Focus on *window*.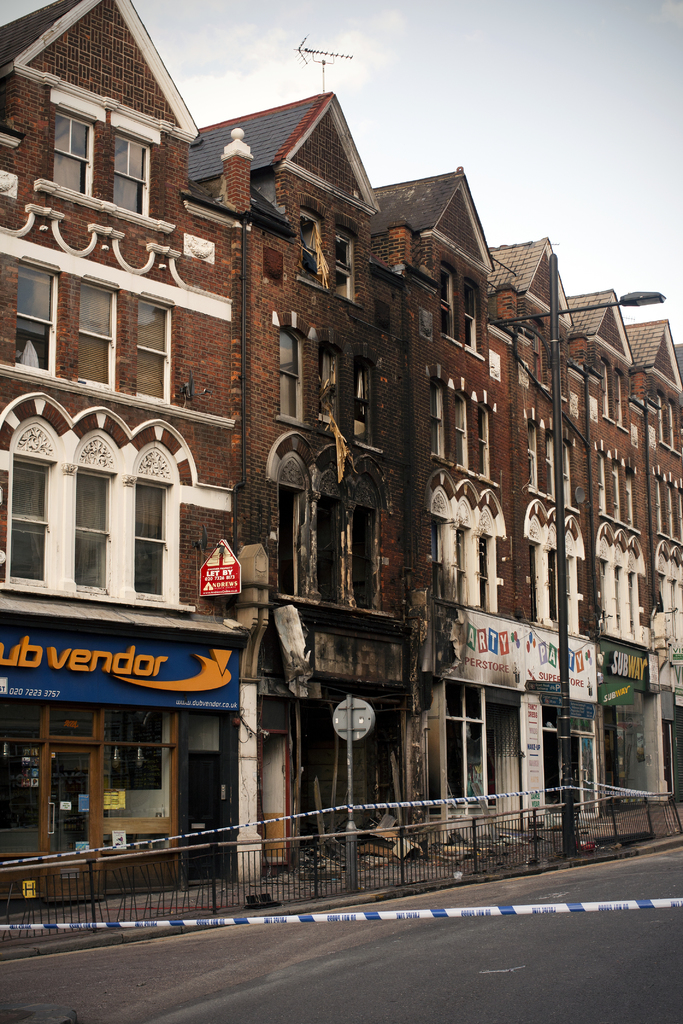
Focused at x1=618, y1=375, x2=625, y2=435.
